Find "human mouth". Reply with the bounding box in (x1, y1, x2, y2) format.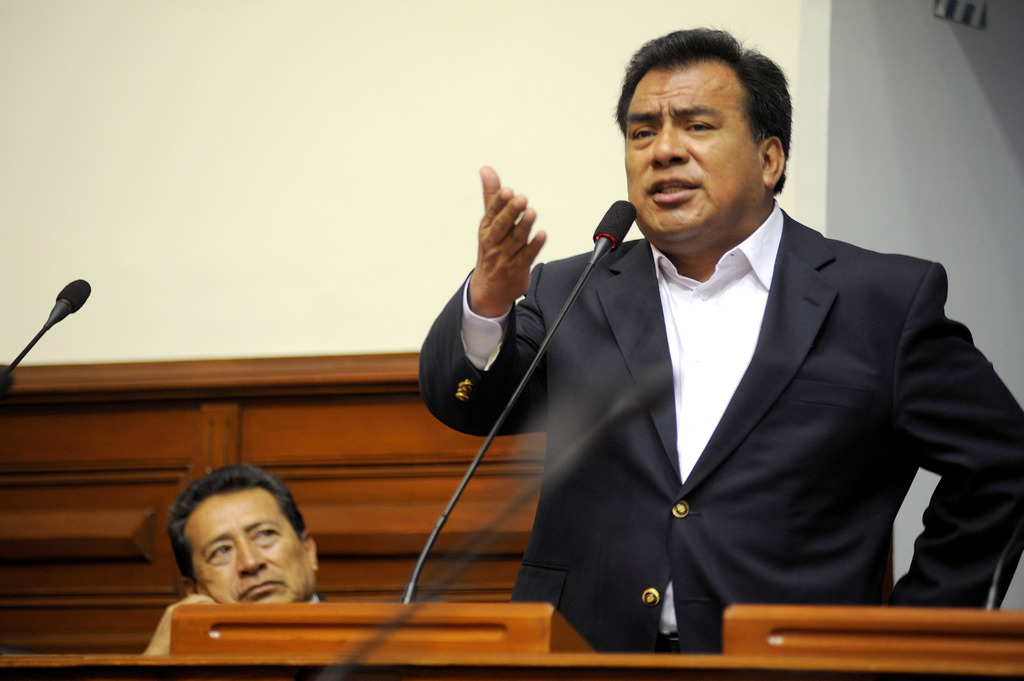
(641, 178, 703, 197).
